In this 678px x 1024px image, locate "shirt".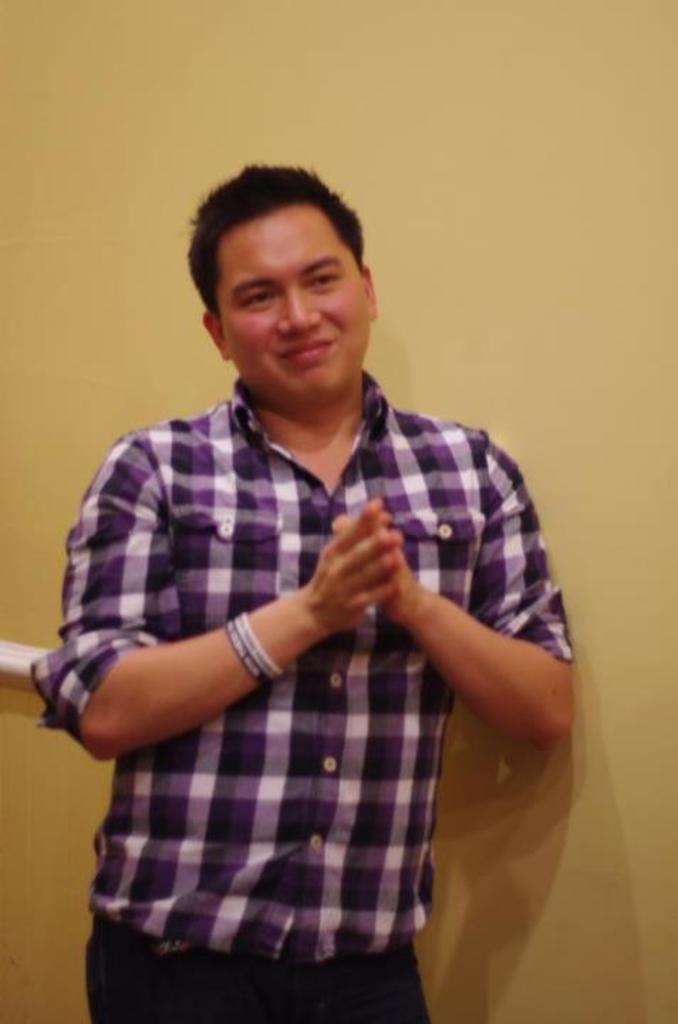
Bounding box: l=30, t=368, r=577, b=966.
